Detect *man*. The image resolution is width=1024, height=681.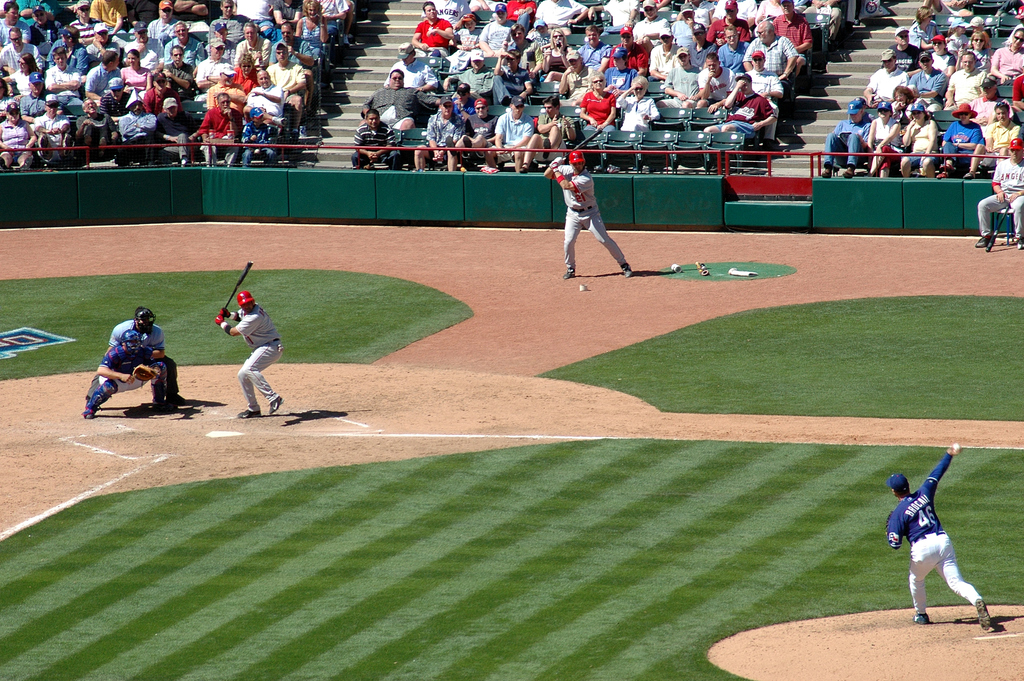
(left=0, top=3, right=31, bottom=47).
